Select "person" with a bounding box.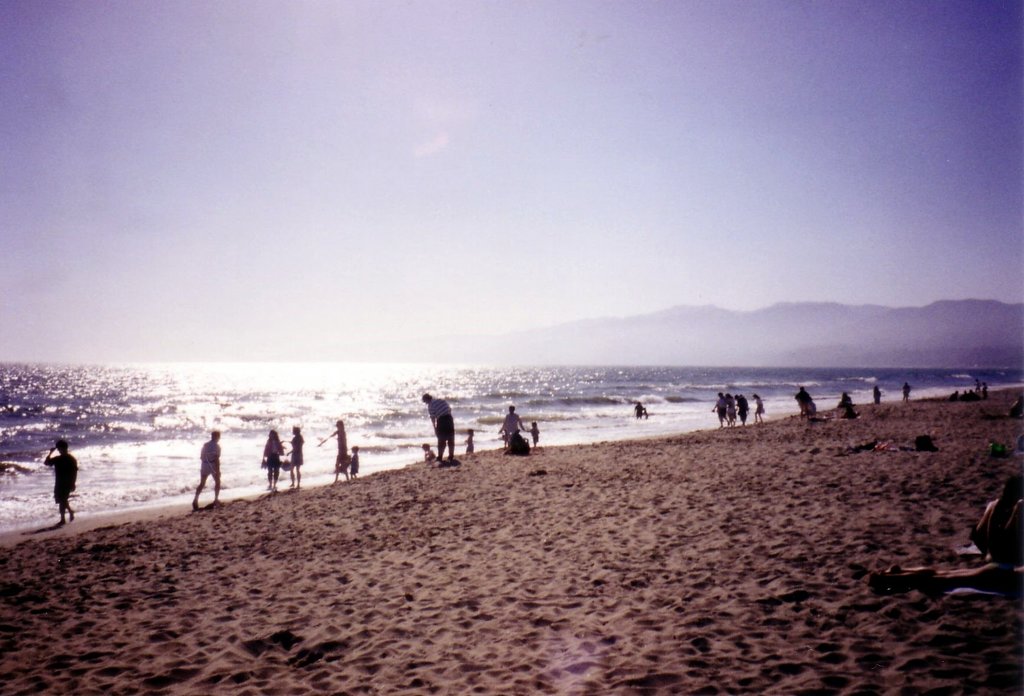
<bbox>418, 441, 435, 462</bbox>.
